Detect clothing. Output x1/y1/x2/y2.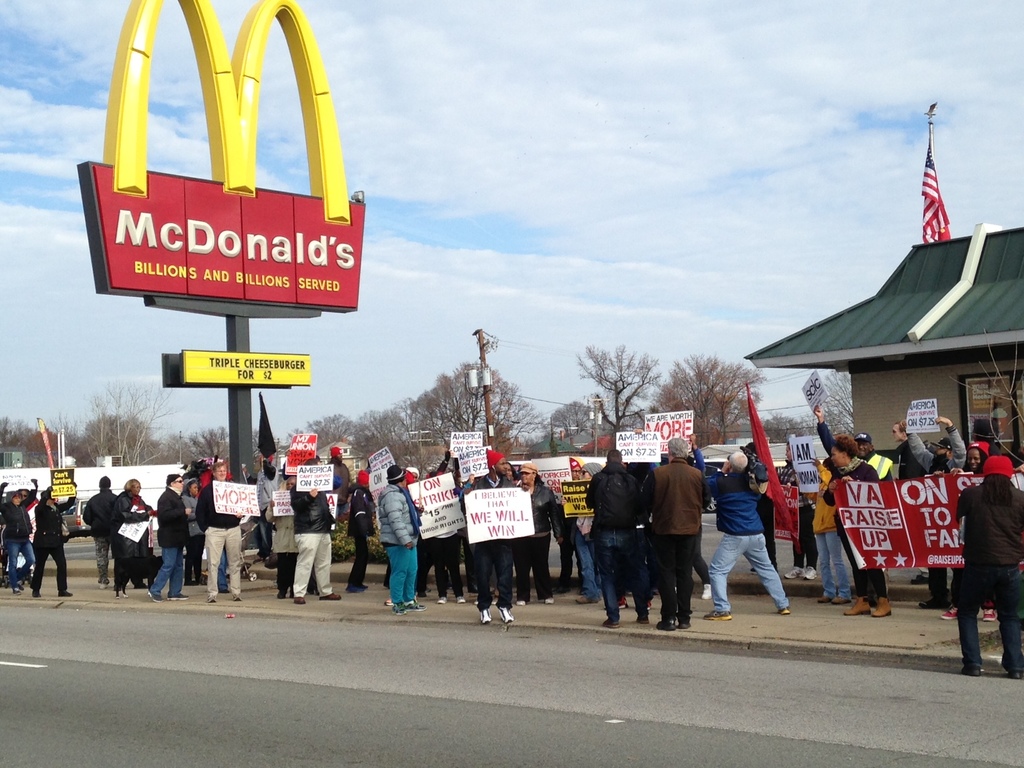
190/475/240/598.
